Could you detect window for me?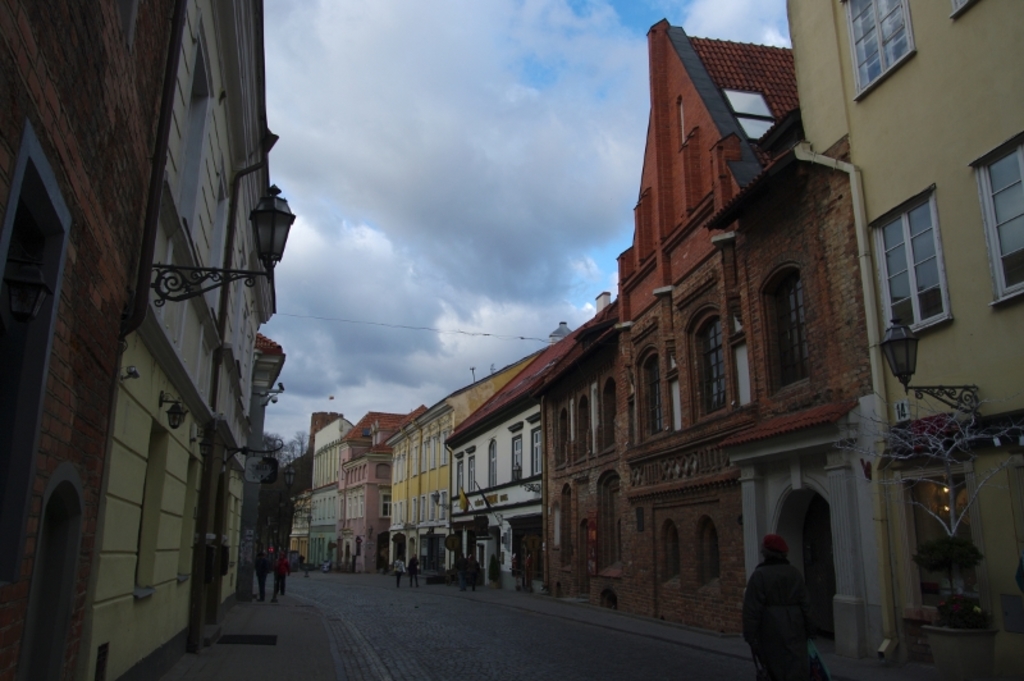
Detection result: bbox(467, 457, 476, 497).
